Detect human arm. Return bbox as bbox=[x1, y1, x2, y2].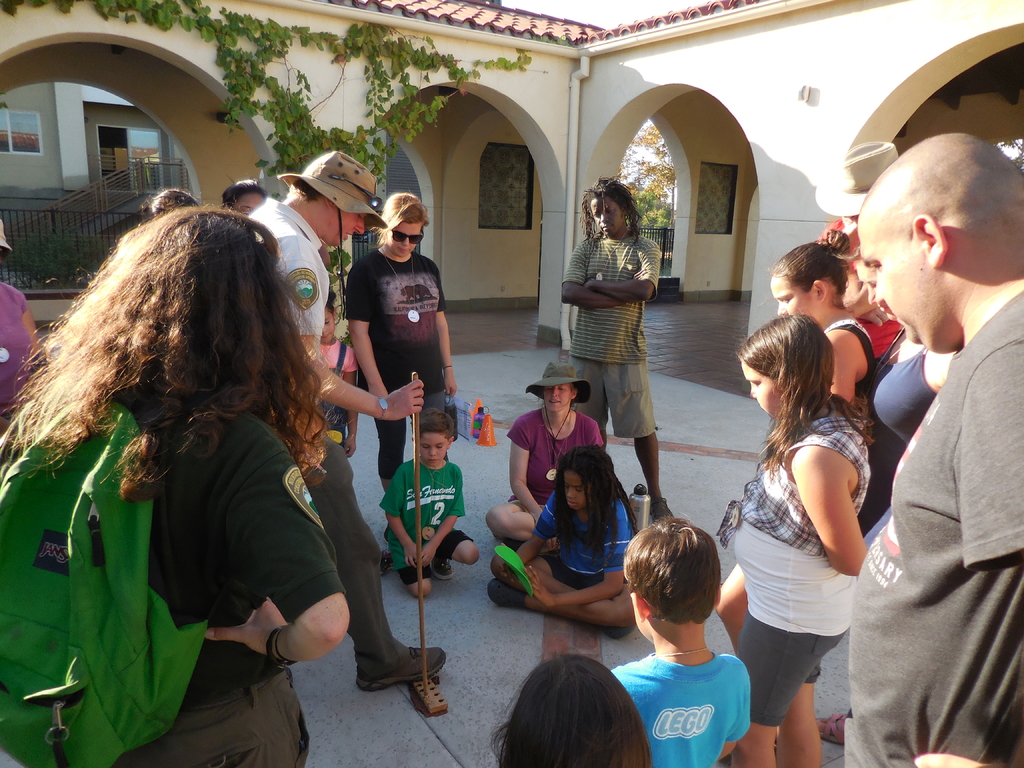
bbox=[431, 260, 457, 399].
